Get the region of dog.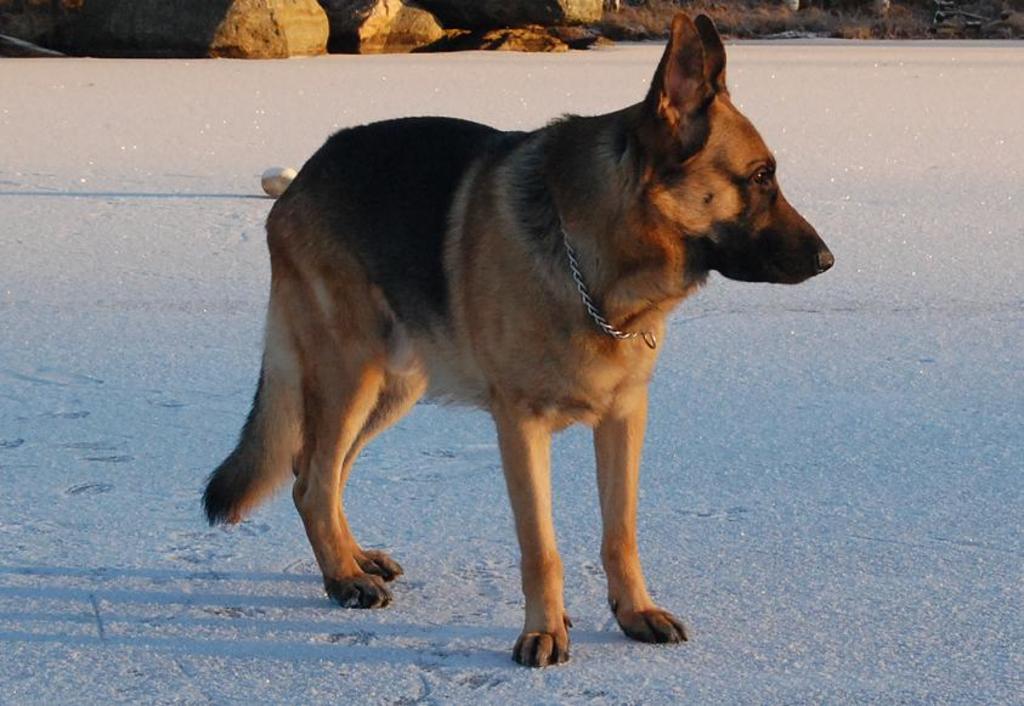
crop(198, 11, 836, 670).
